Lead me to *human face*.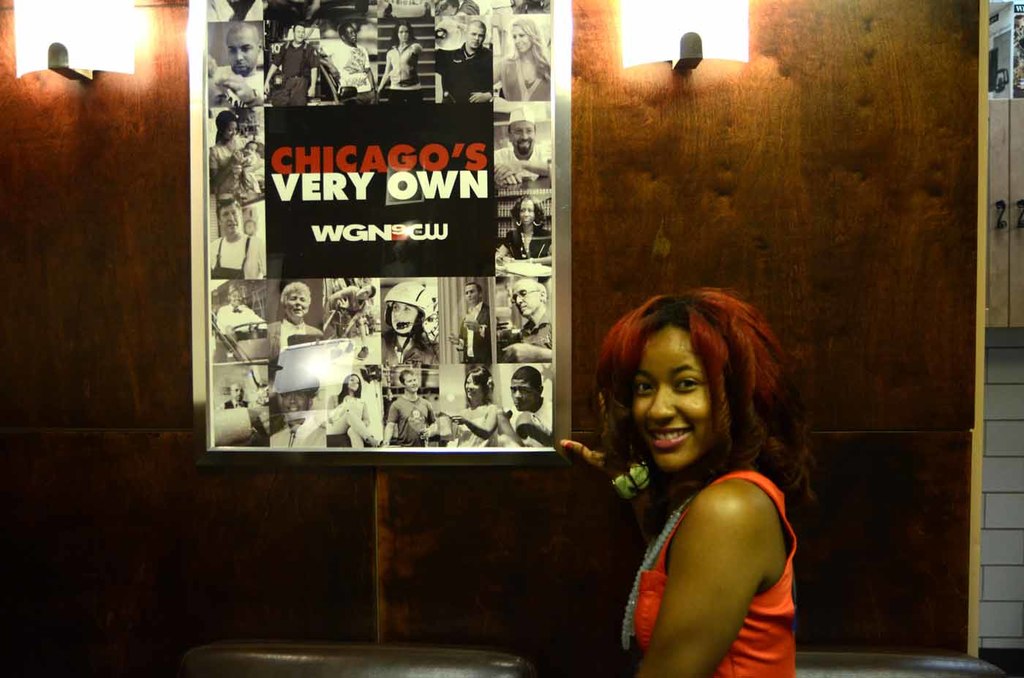
Lead to (391, 304, 418, 334).
